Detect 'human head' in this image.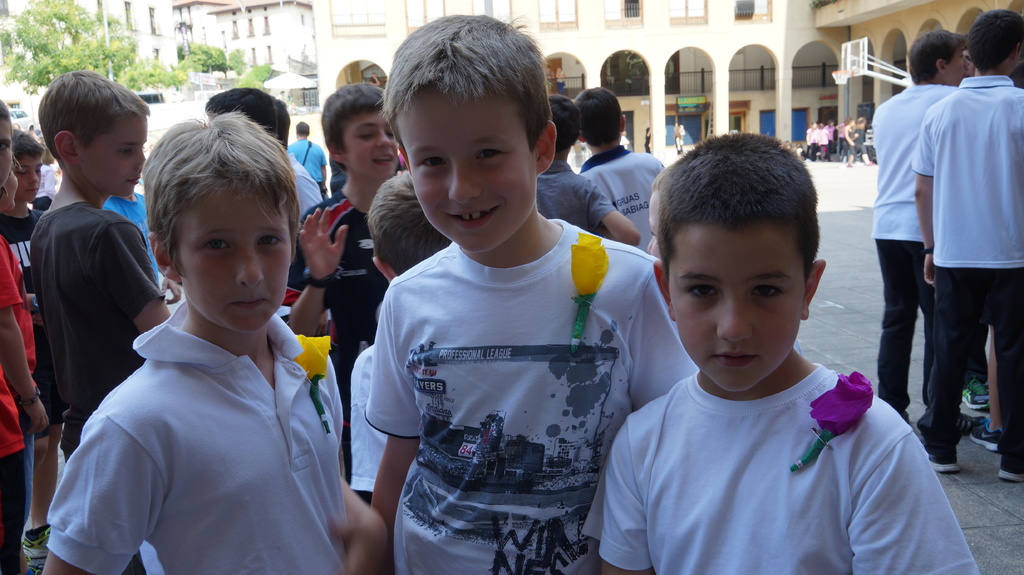
Detection: rect(907, 30, 967, 86).
